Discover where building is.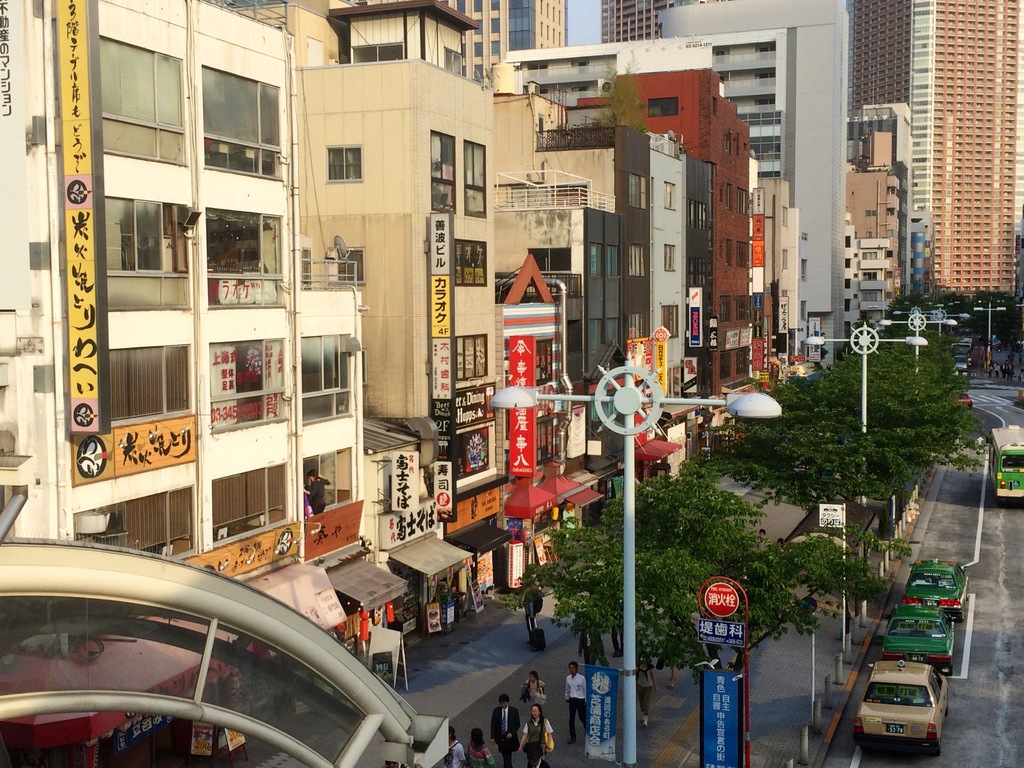
Discovered at (x1=223, y1=1, x2=512, y2=597).
